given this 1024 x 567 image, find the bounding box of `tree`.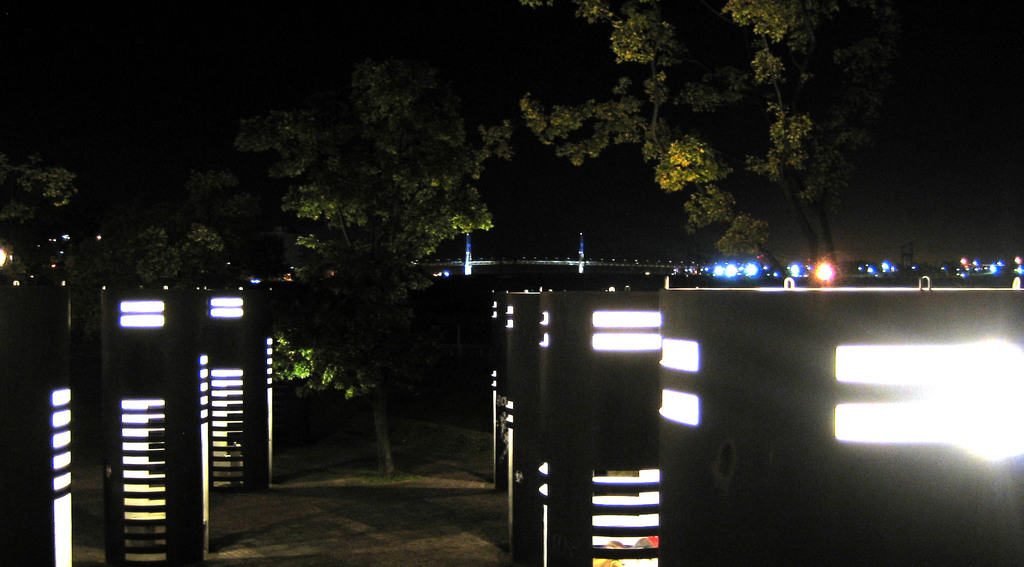
bbox=[527, 0, 849, 290].
